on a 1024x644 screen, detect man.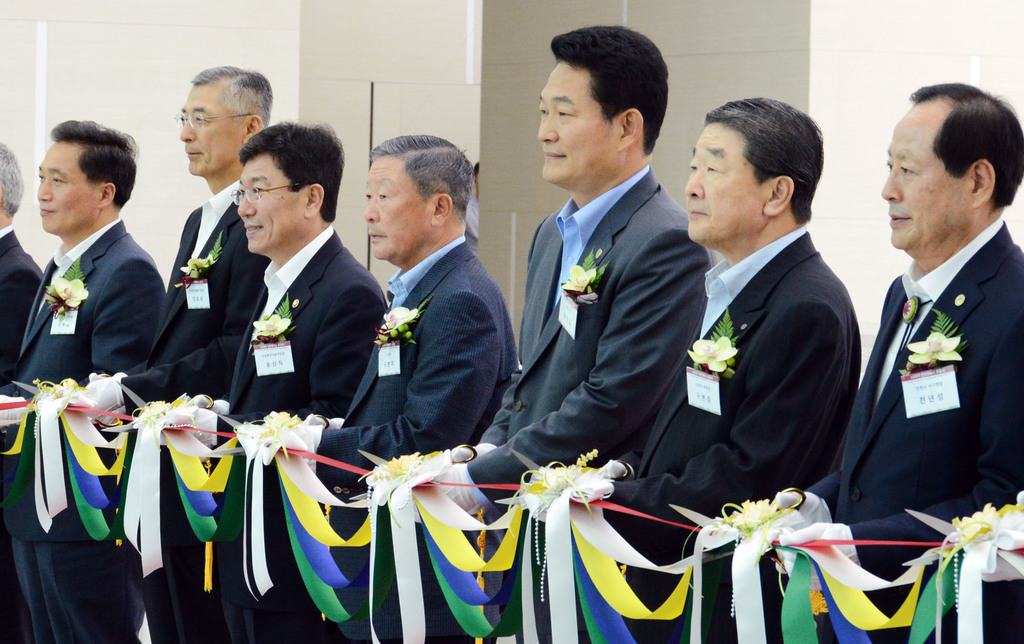
<region>451, 12, 692, 643</region>.
